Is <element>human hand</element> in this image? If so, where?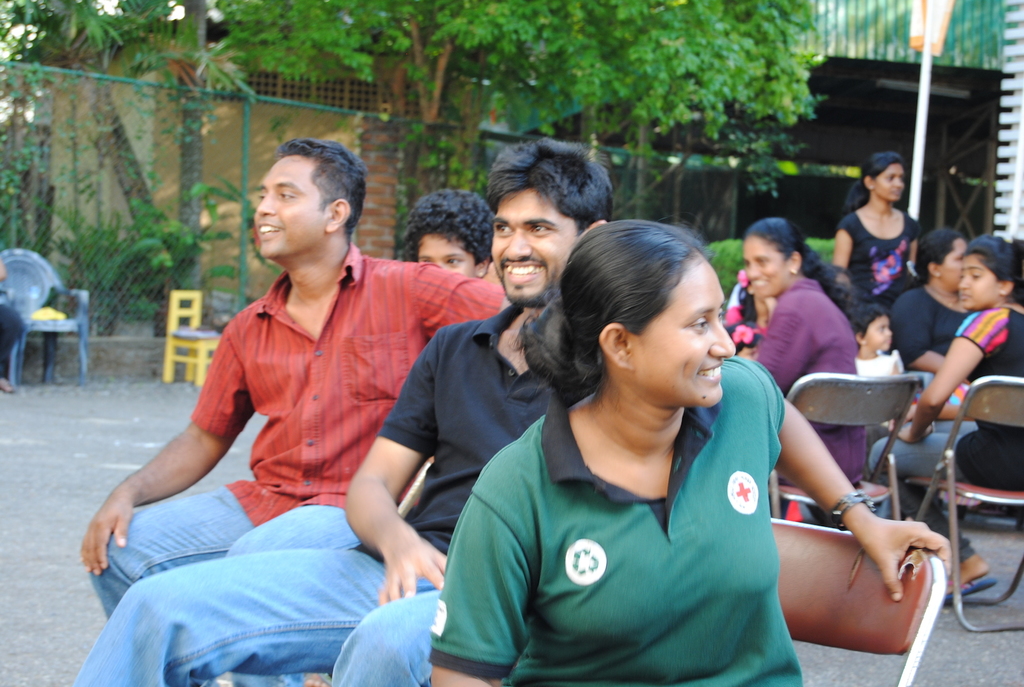
Yes, at 897, 425, 936, 442.
